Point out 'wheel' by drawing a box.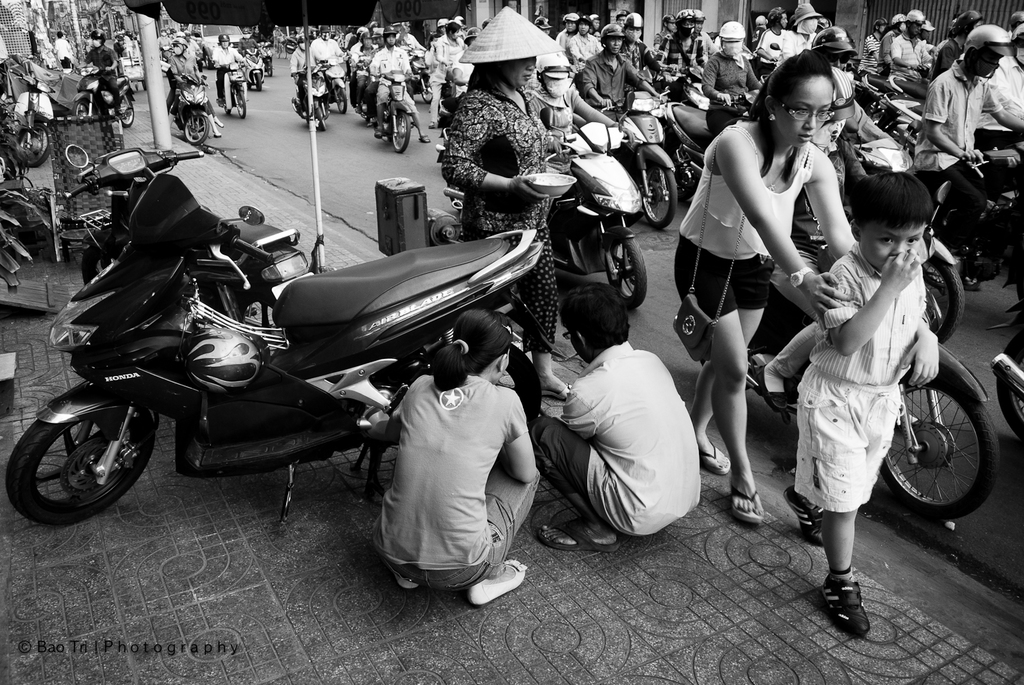
<region>993, 330, 1023, 441</region>.
